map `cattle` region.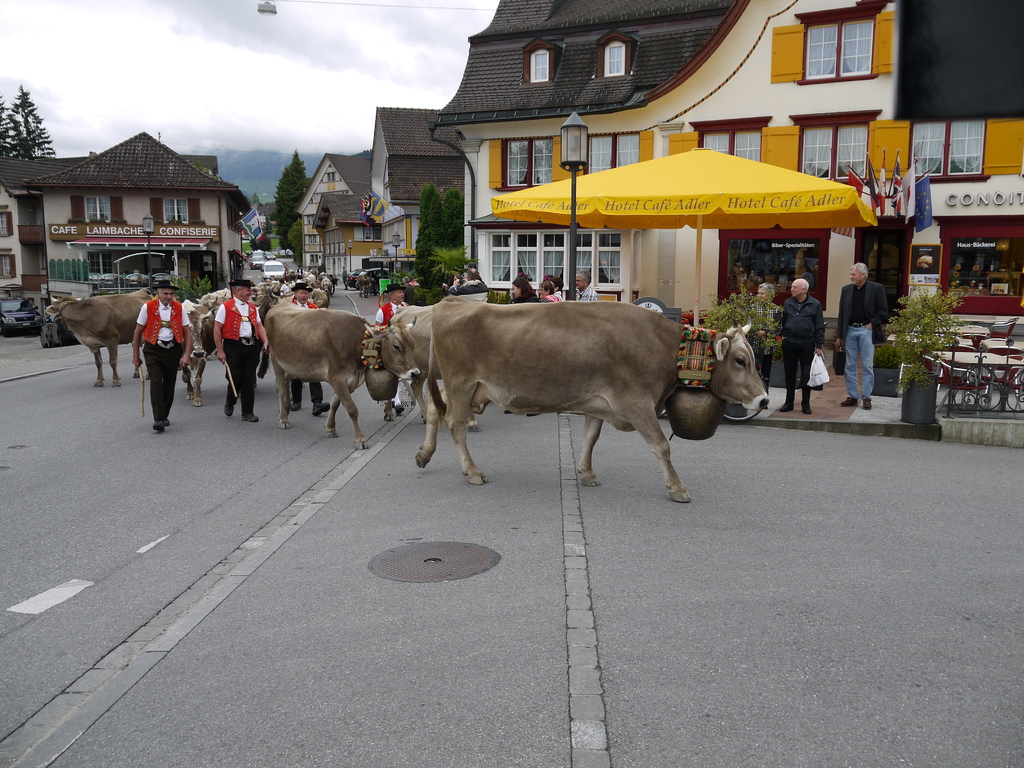
Mapped to l=358, t=273, r=374, b=296.
